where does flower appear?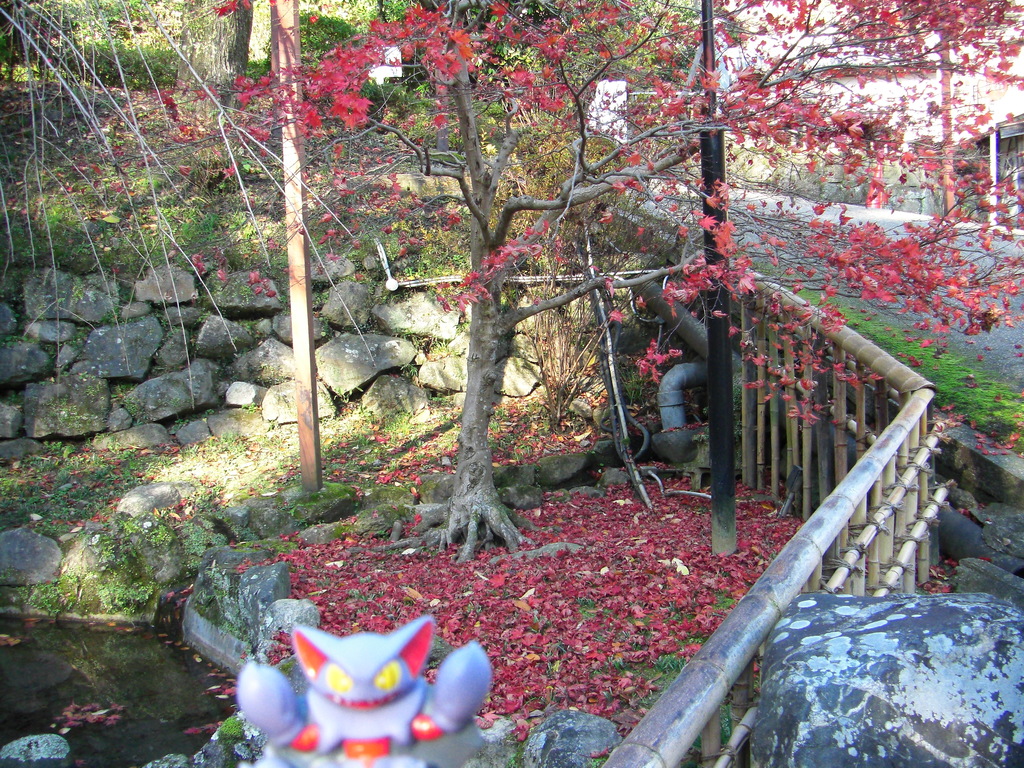
Appears at {"left": 41, "top": 0, "right": 1023, "bottom": 378}.
